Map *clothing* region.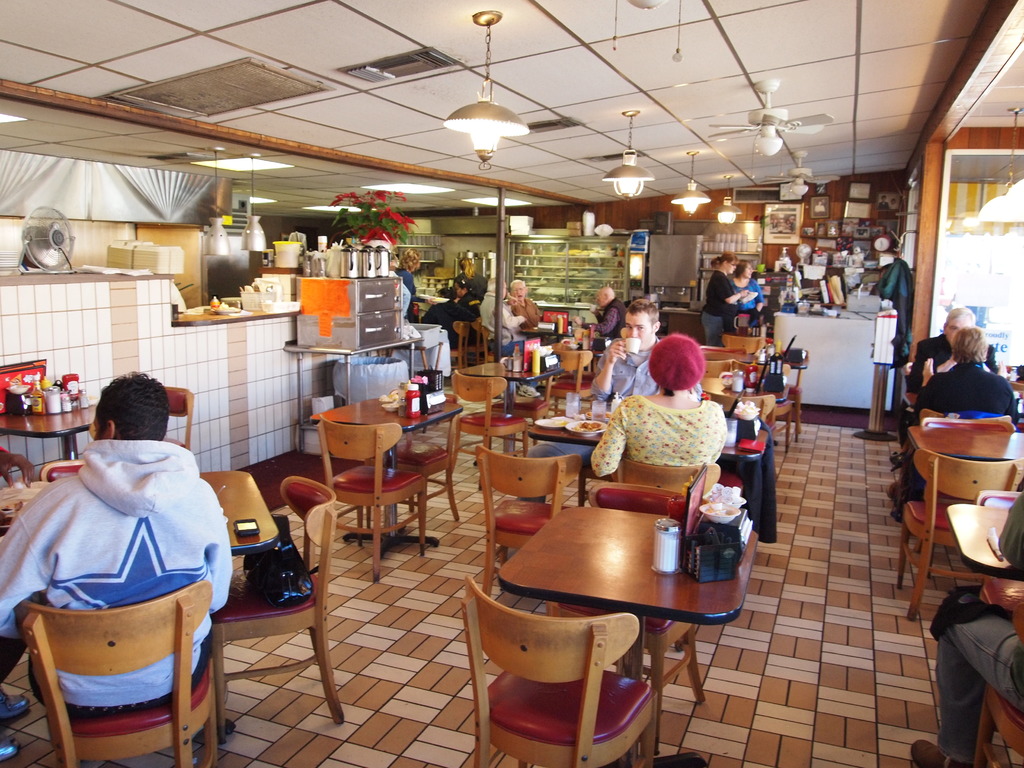
Mapped to {"x1": 728, "y1": 275, "x2": 765, "y2": 324}.
